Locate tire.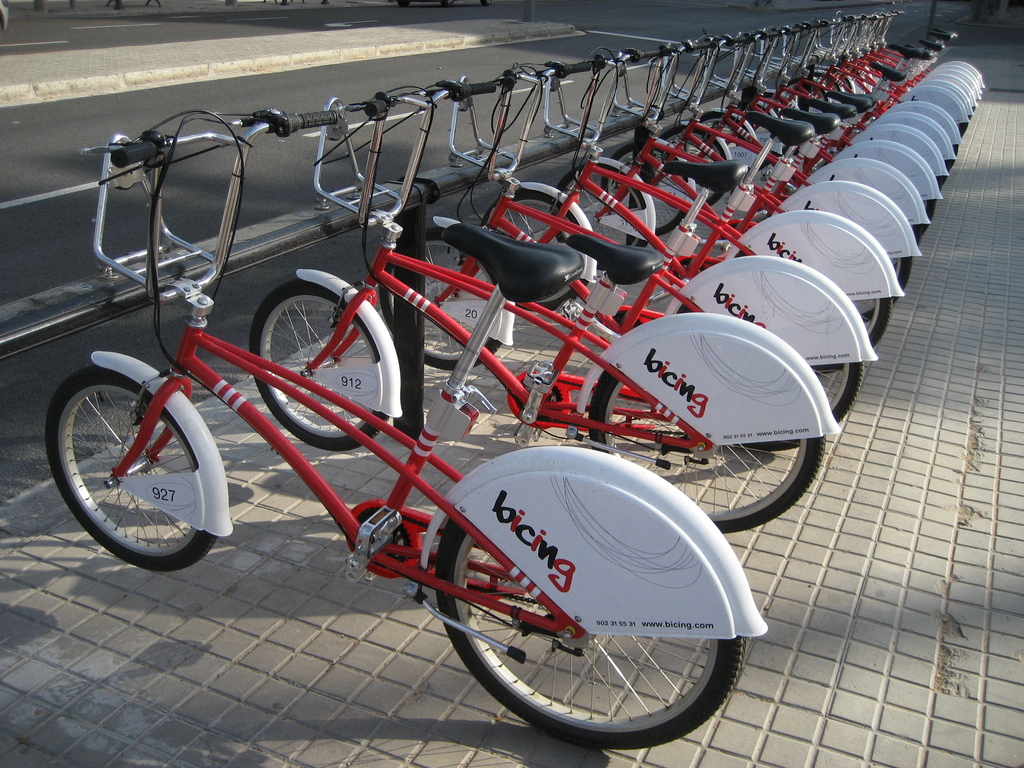
Bounding box: region(562, 166, 650, 254).
